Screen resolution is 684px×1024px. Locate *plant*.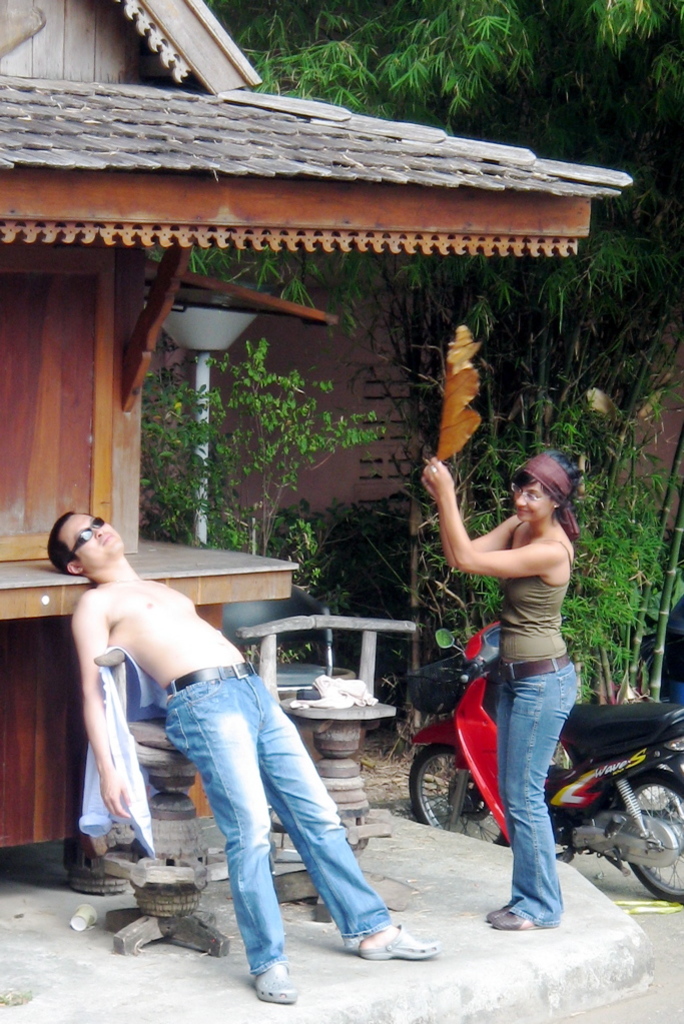
rect(130, 332, 379, 558).
